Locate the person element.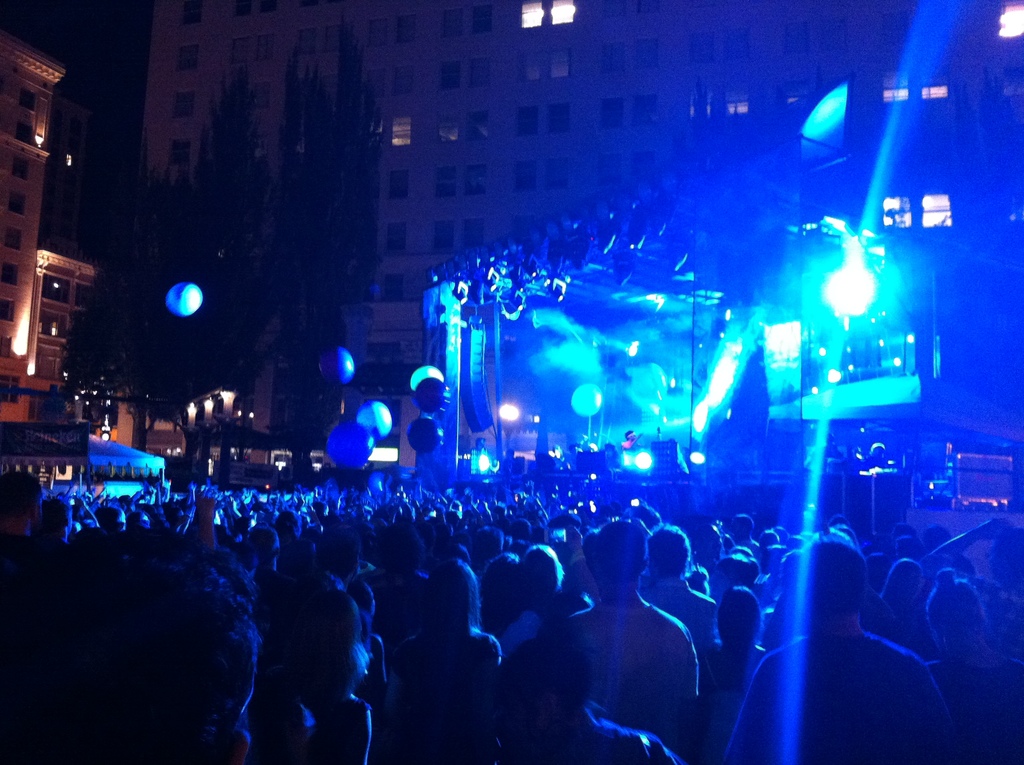
Element bbox: (614,431,640,456).
